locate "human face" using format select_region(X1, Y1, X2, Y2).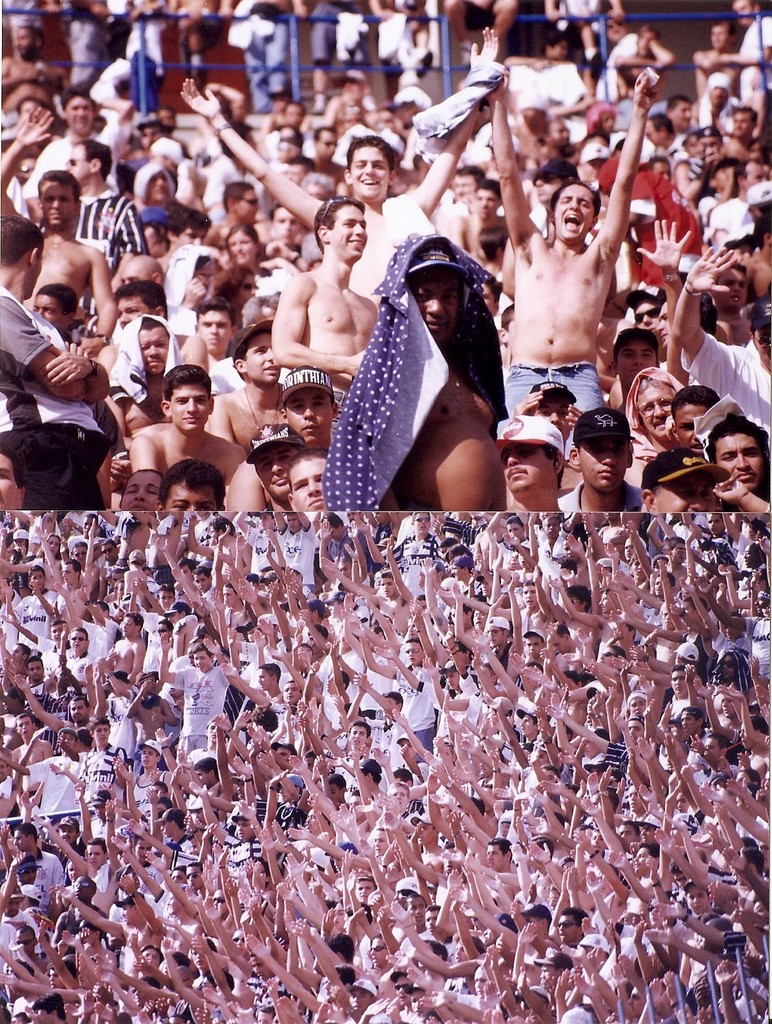
select_region(256, 452, 291, 497).
